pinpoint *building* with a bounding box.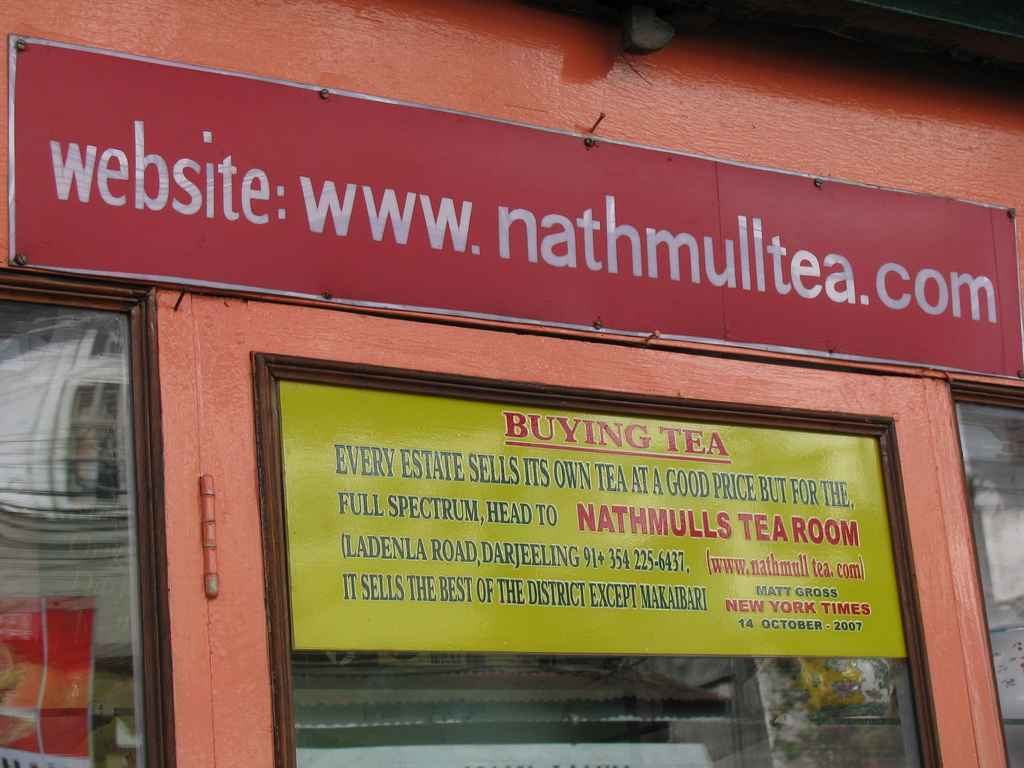
0, 0, 1023, 767.
